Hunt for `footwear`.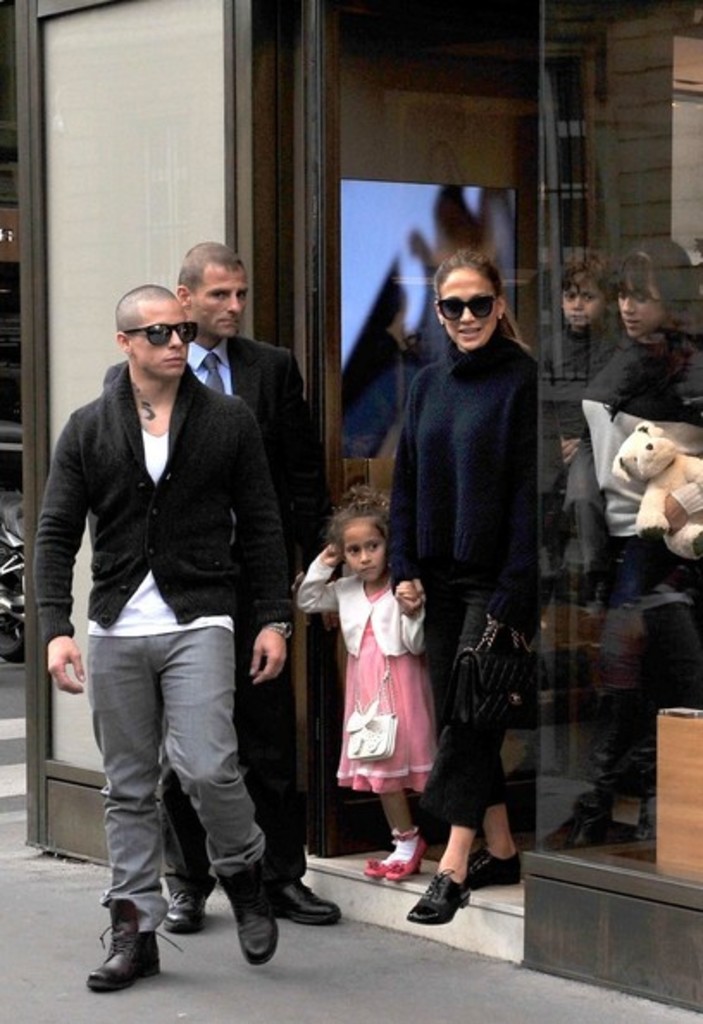
Hunted down at <bbox>467, 846, 522, 888</bbox>.
